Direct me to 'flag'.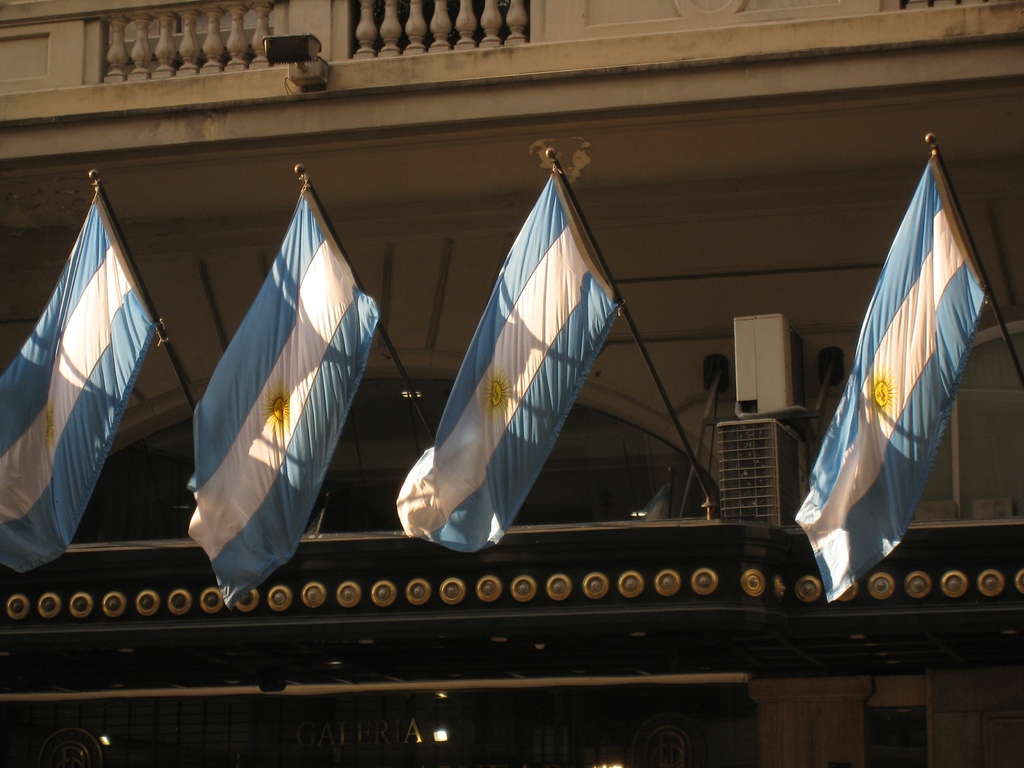
Direction: x1=390 y1=175 x2=626 y2=556.
